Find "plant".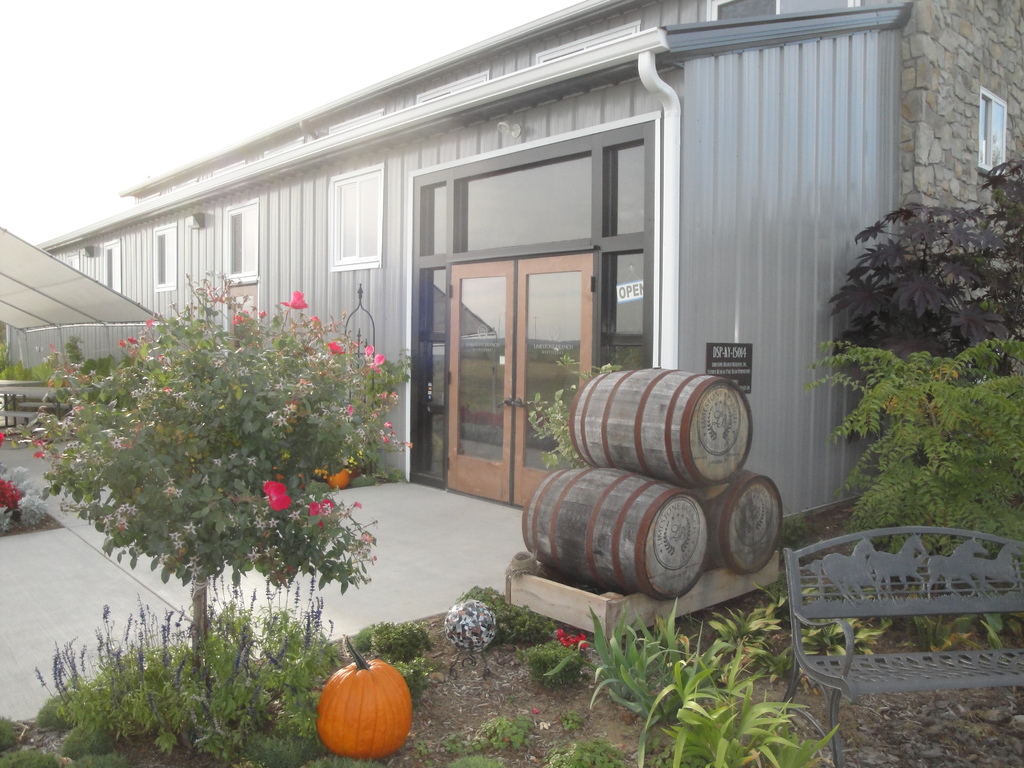
{"x1": 545, "y1": 733, "x2": 634, "y2": 767}.
